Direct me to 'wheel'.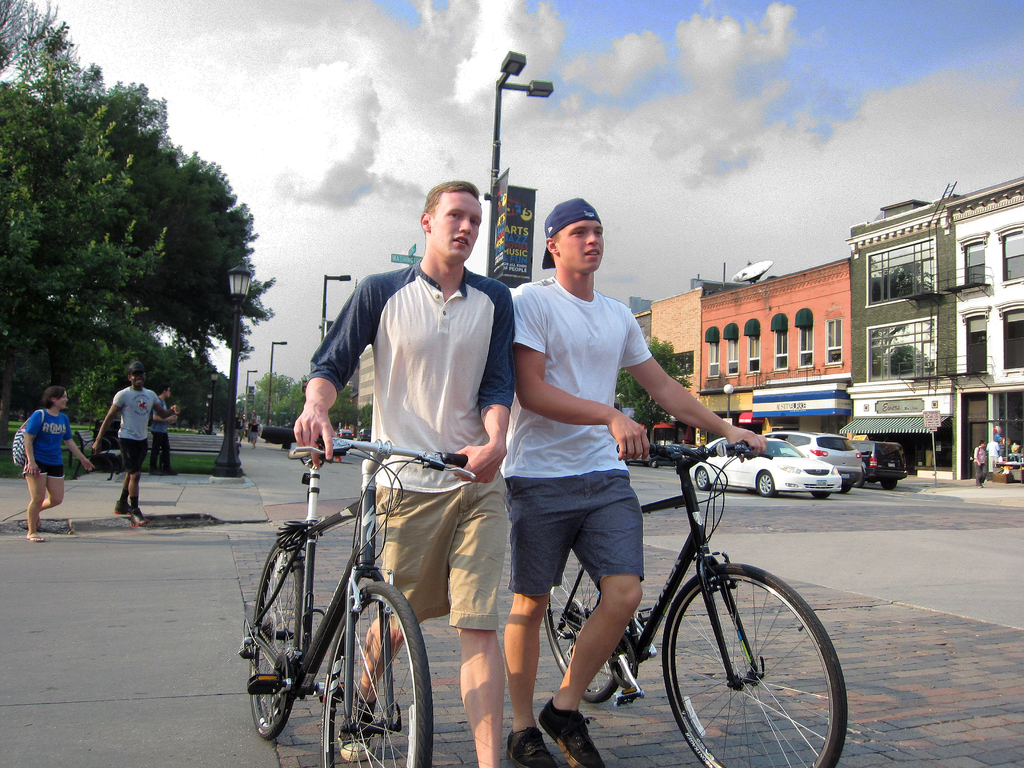
Direction: 324,580,436,764.
